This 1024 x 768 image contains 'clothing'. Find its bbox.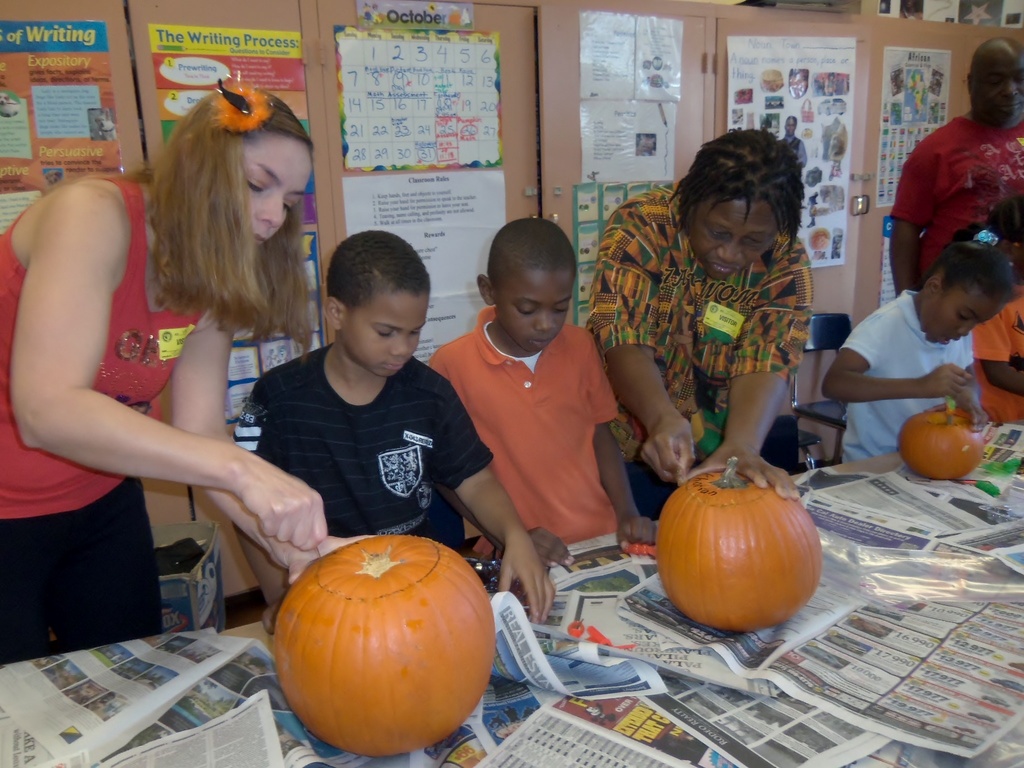
824,77,837,97.
